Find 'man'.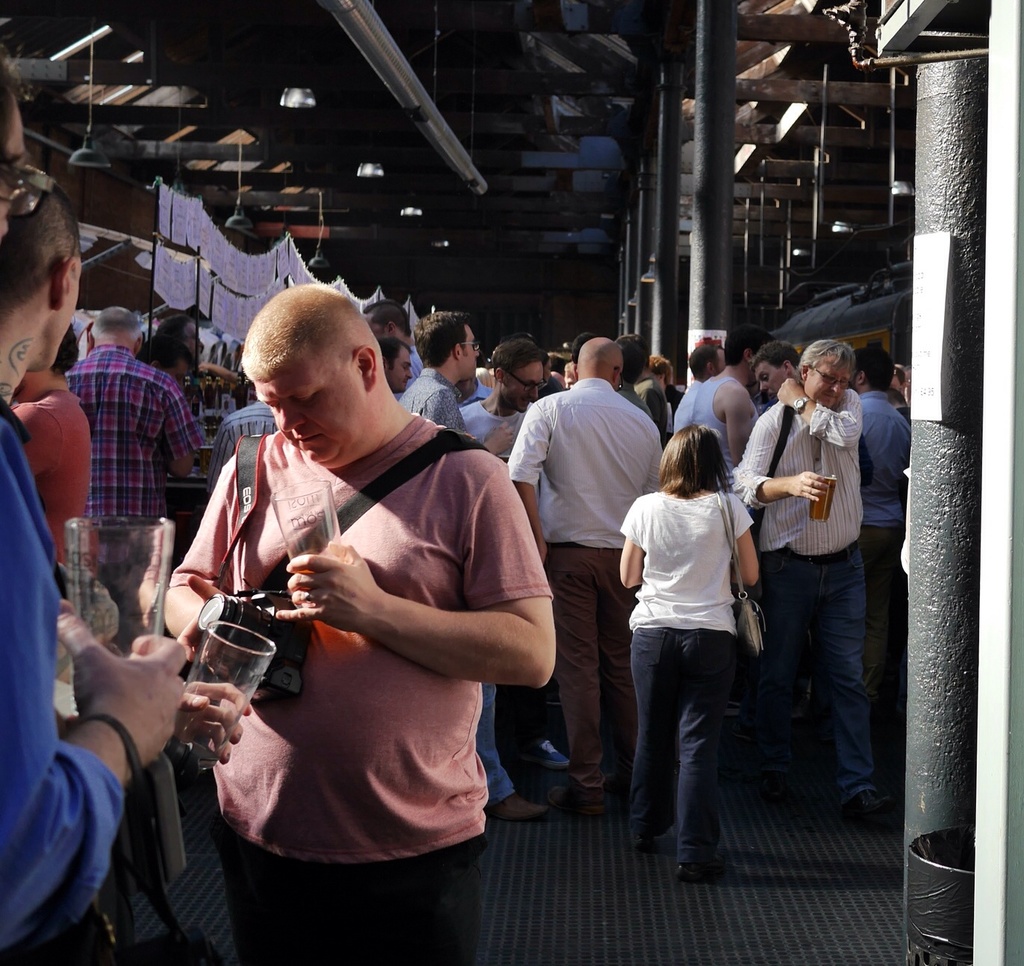
396 309 548 828.
